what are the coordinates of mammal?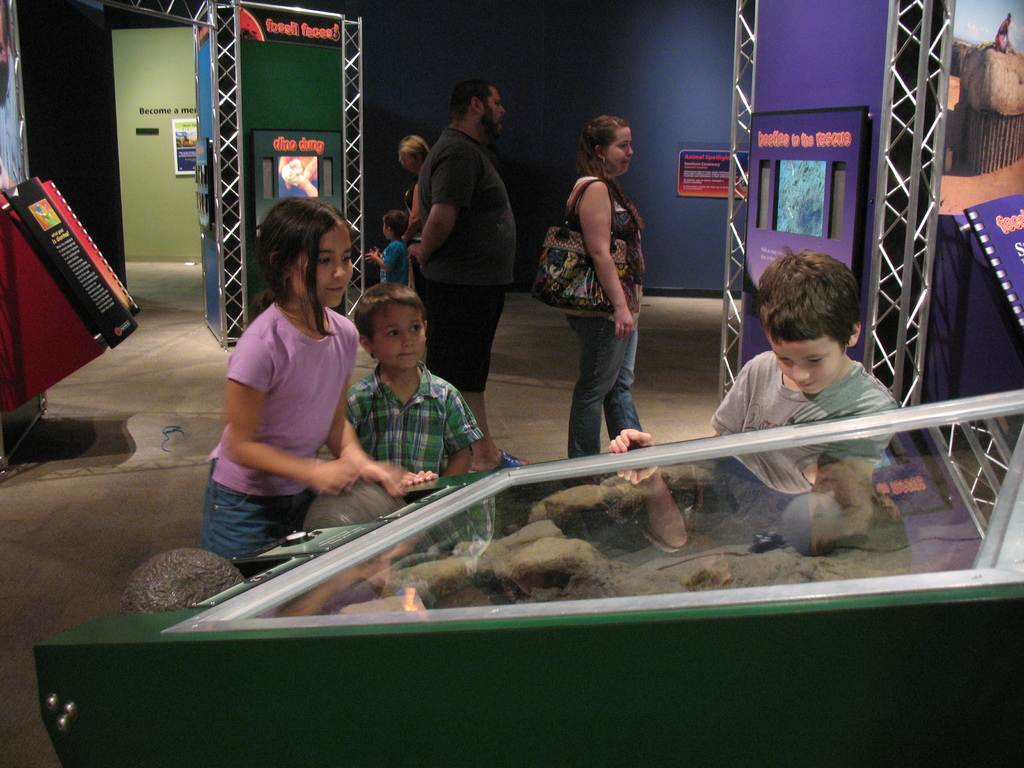
{"x1": 404, "y1": 79, "x2": 530, "y2": 470}.
